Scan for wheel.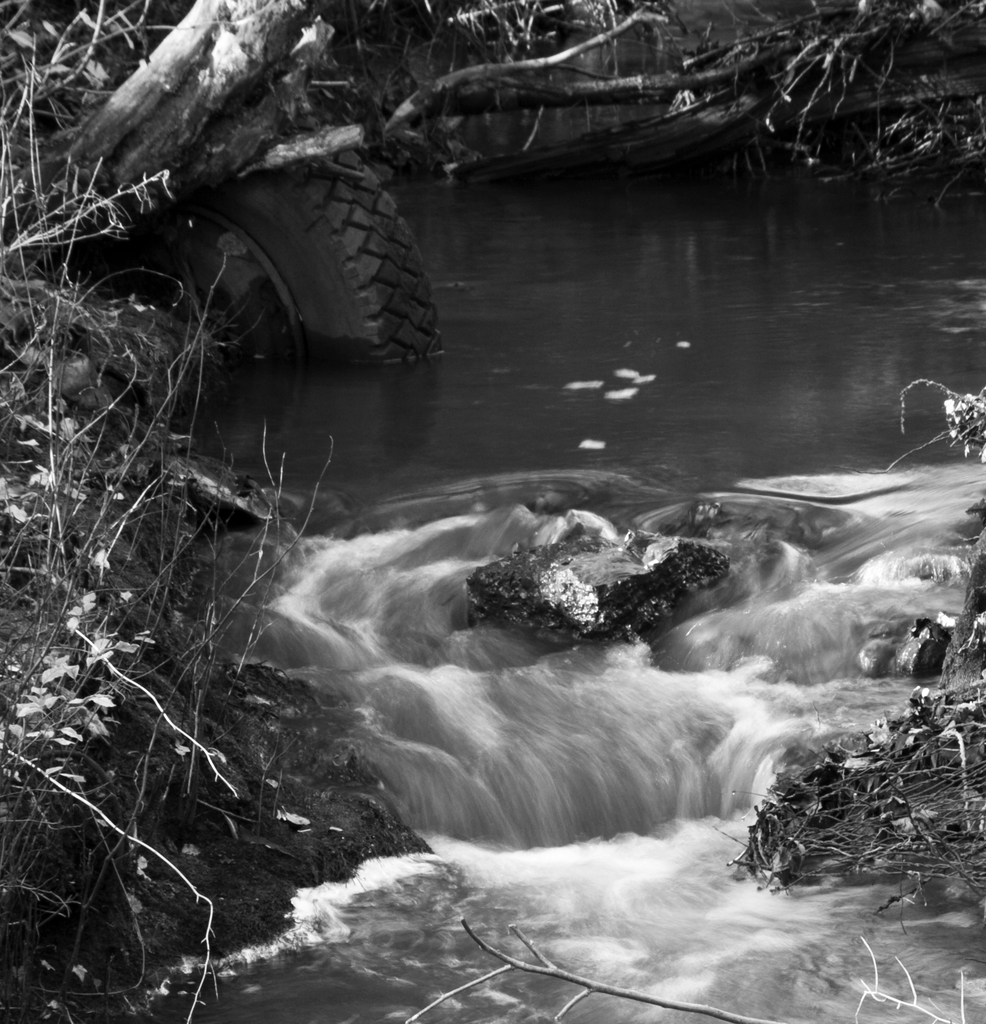
Scan result: pyautogui.locateOnScreen(179, 159, 444, 371).
